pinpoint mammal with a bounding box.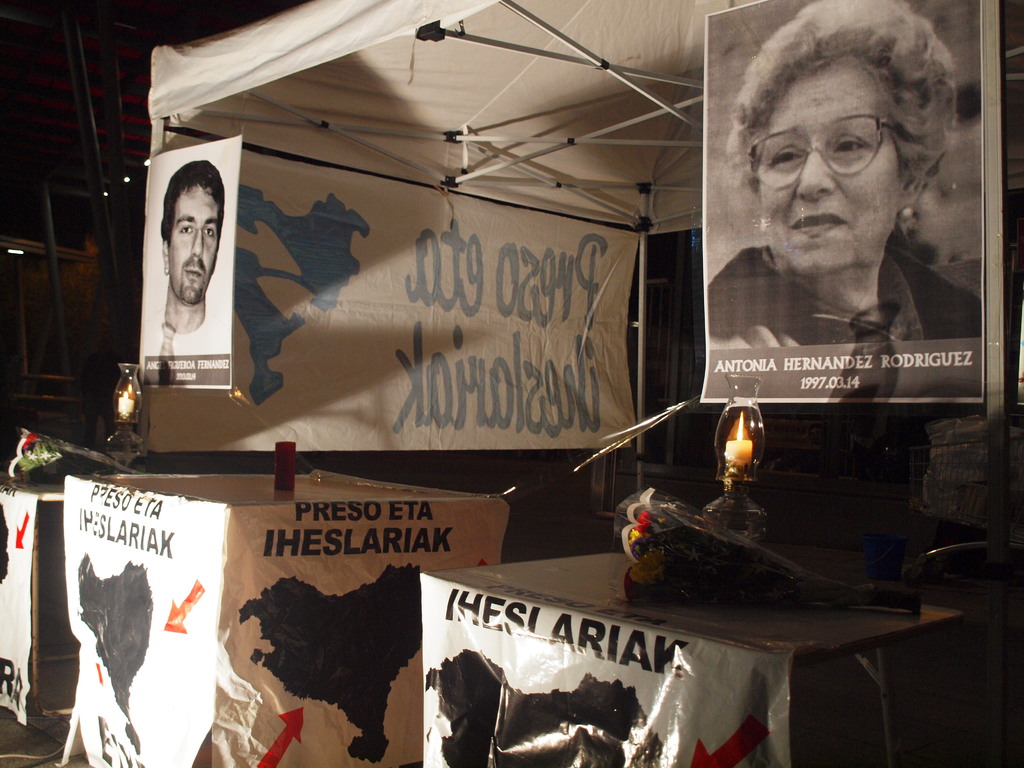
(143,158,232,355).
